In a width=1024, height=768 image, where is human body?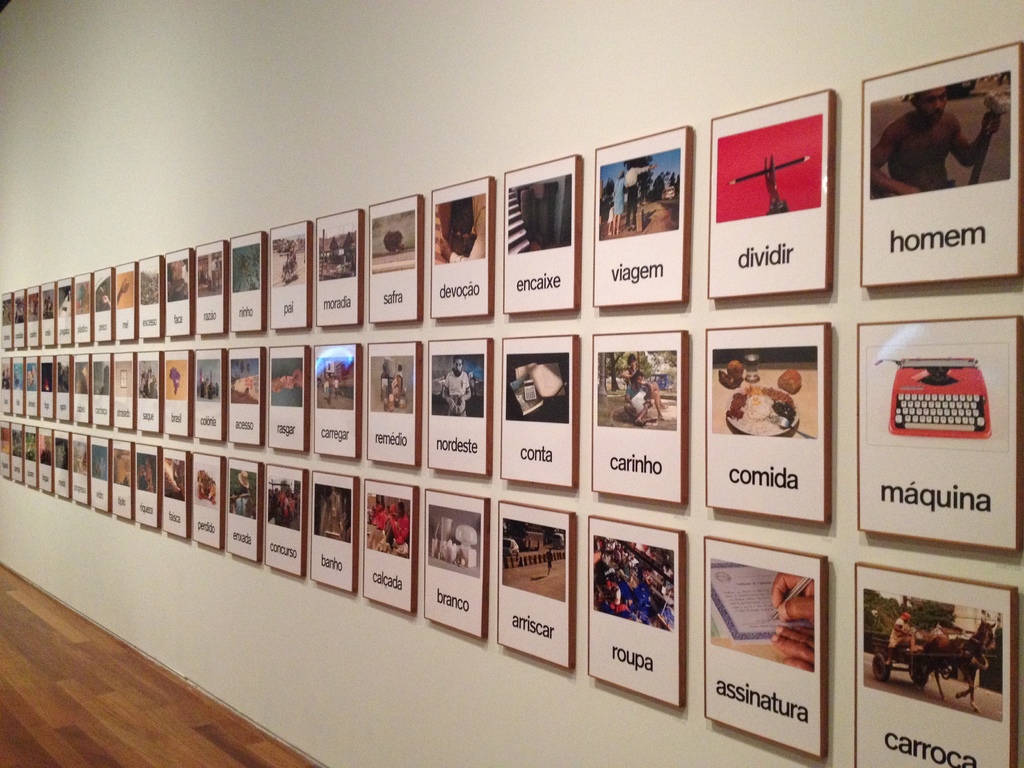
(left=888, top=610, right=917, bottom=646).
